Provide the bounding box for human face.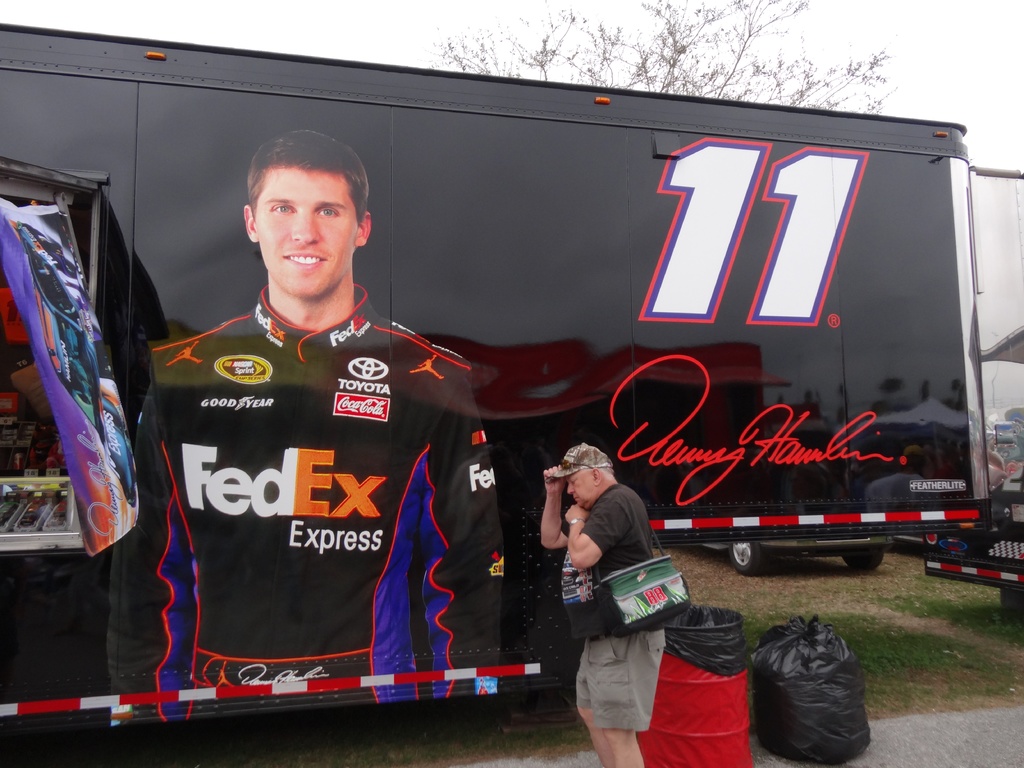
(254,166,356,299).
